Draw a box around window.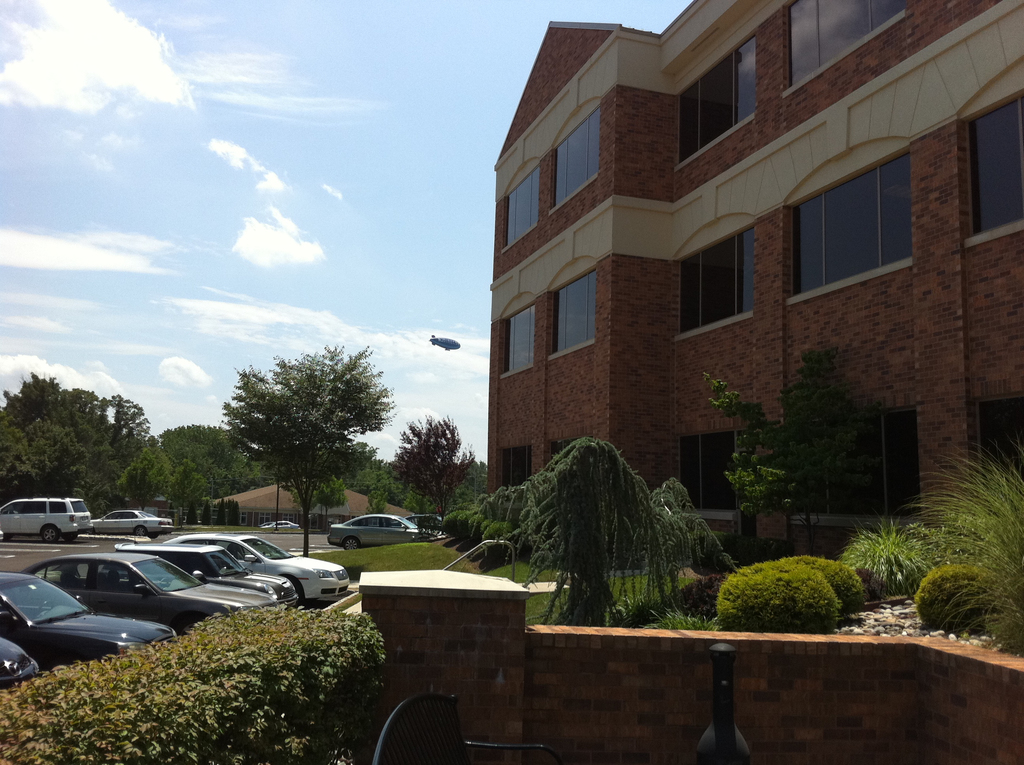
BBox(553, 266, 595, 357).
